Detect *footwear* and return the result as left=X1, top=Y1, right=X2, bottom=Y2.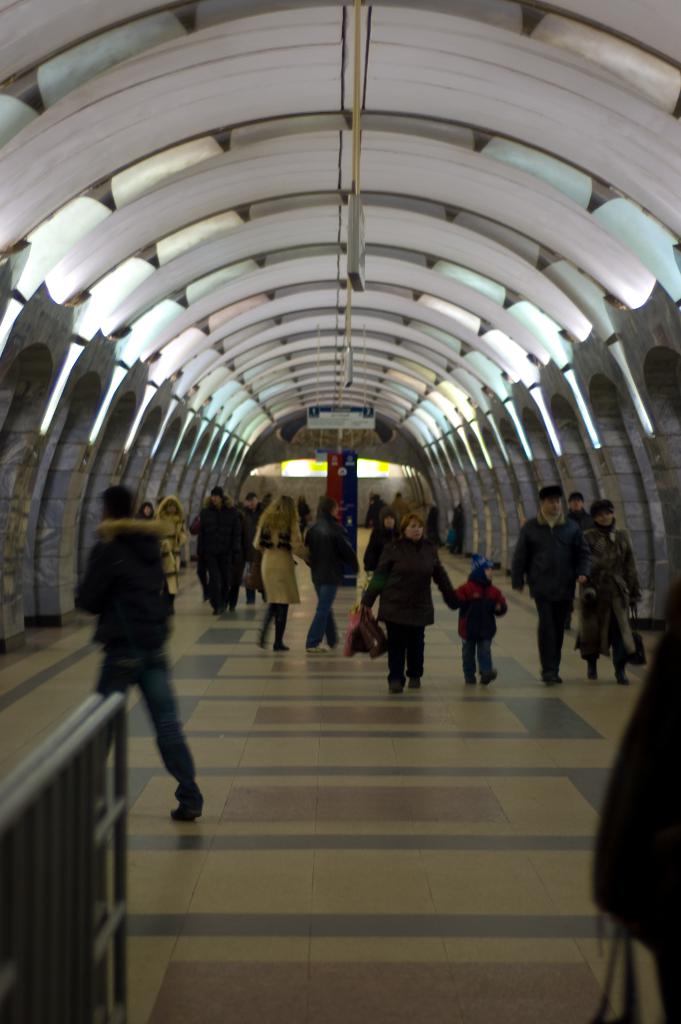
left=554, top=672, right=561, bottom=686.
